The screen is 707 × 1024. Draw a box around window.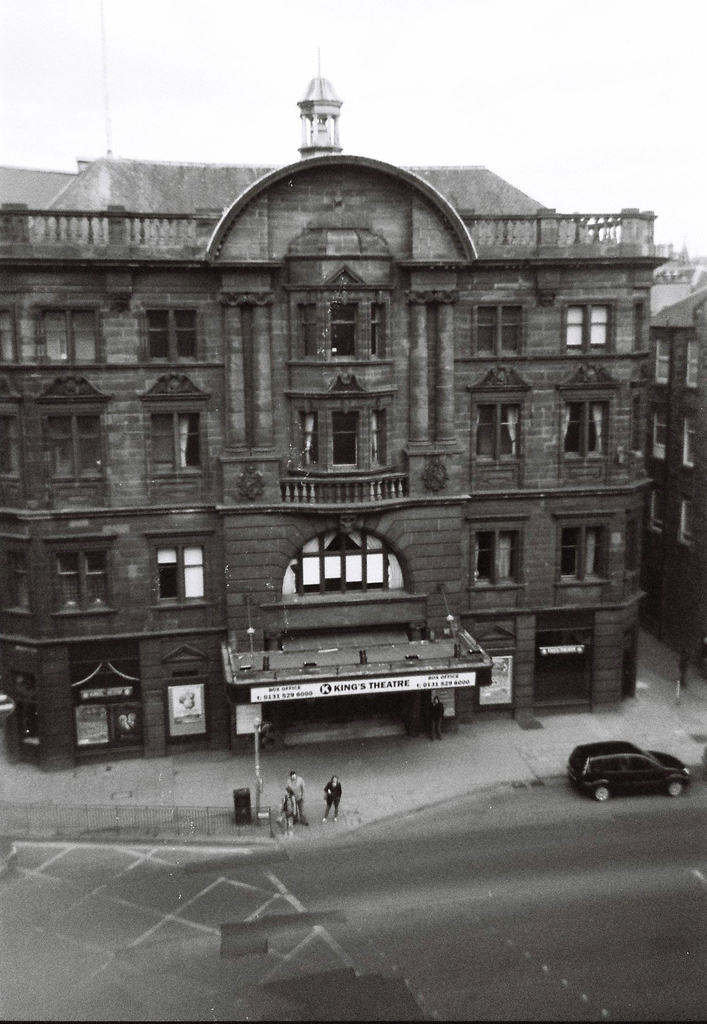
564/300/617/353.
